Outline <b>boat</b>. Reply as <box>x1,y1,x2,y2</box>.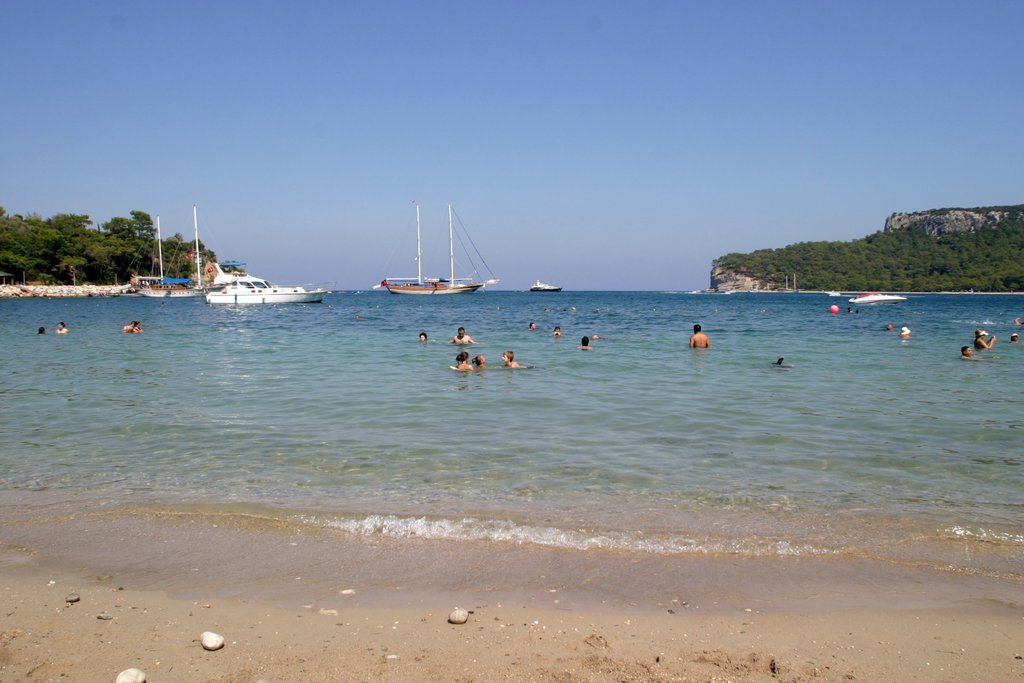
<box>849,291,911,307</box>.
